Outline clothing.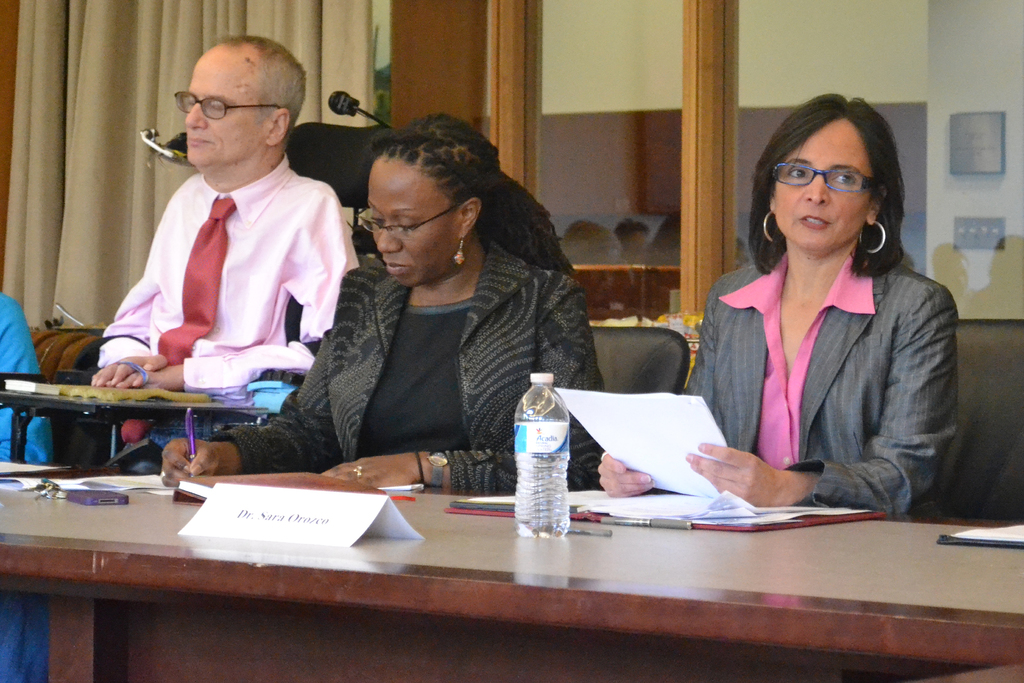
Outline: 684:249:957:522.
